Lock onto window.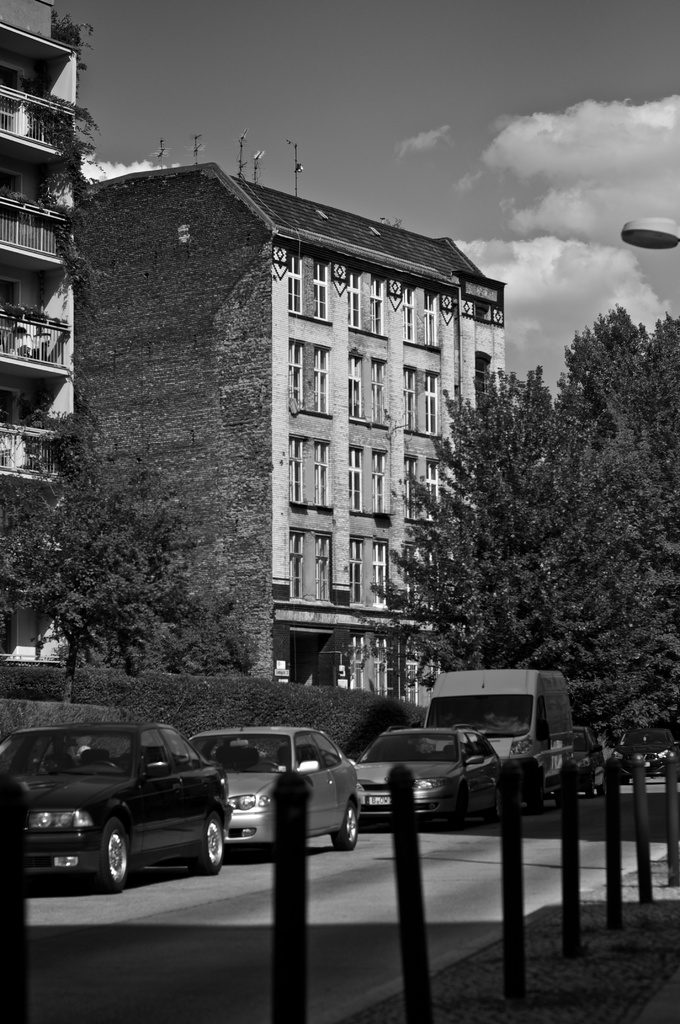
Locked: box=[371, 543, 389, 608].
